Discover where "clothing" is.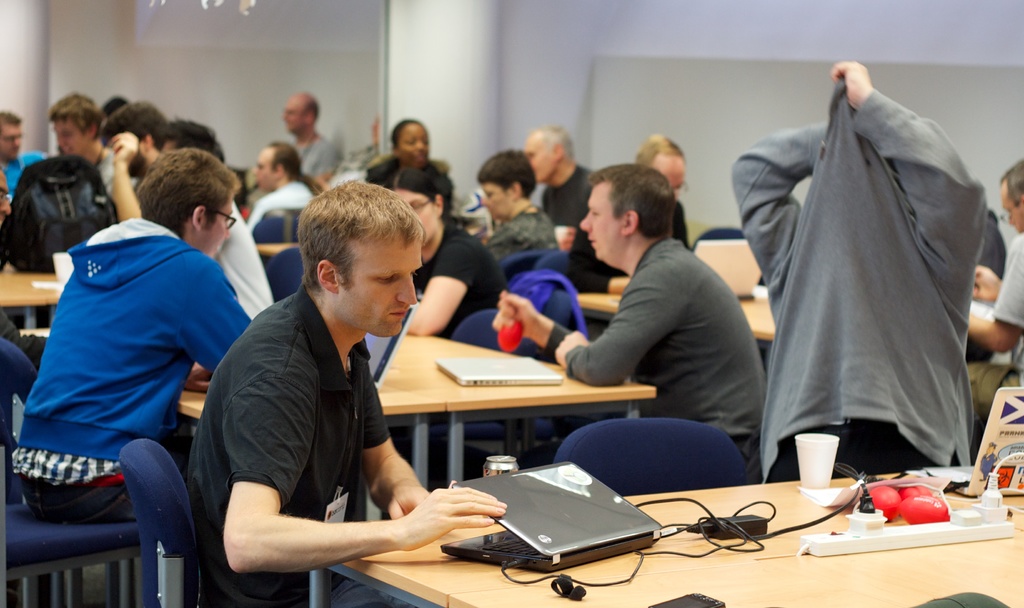
Discovered at rect(990, 207, 1023, 387).
